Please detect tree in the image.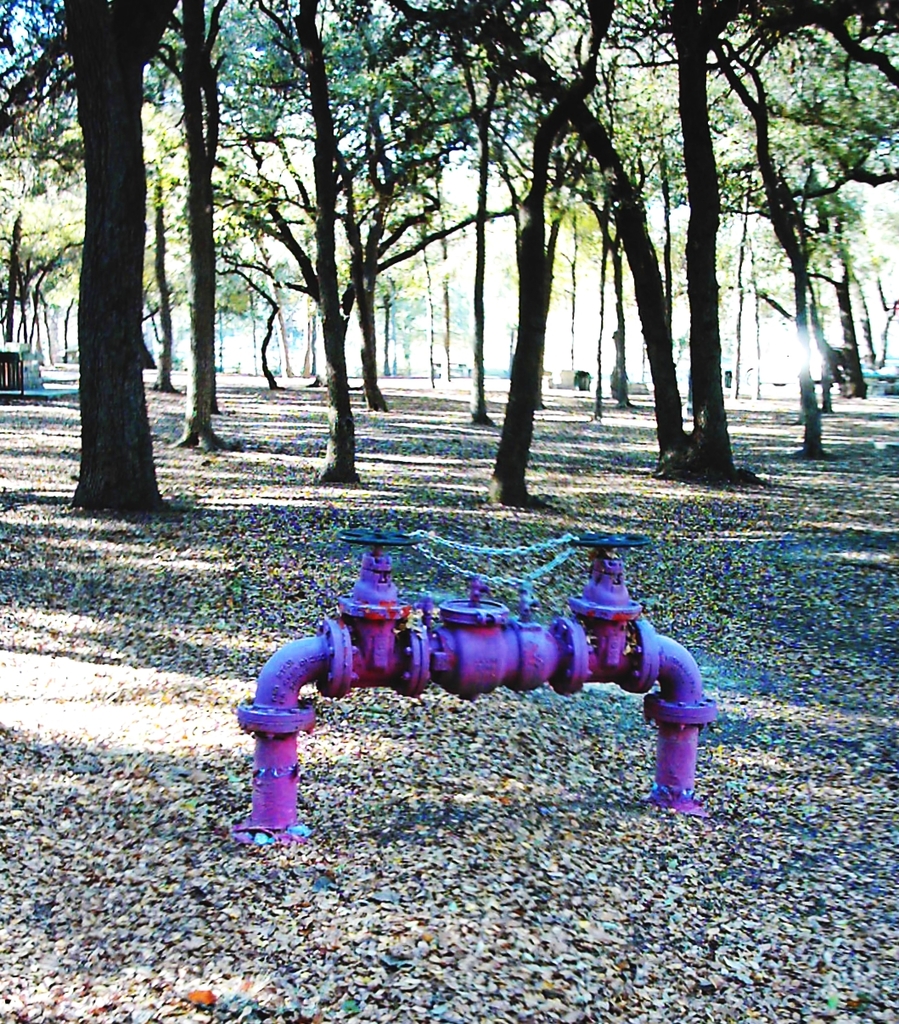
{"left": 229, "top": 0, "right": 462, "bottom": 487}.
